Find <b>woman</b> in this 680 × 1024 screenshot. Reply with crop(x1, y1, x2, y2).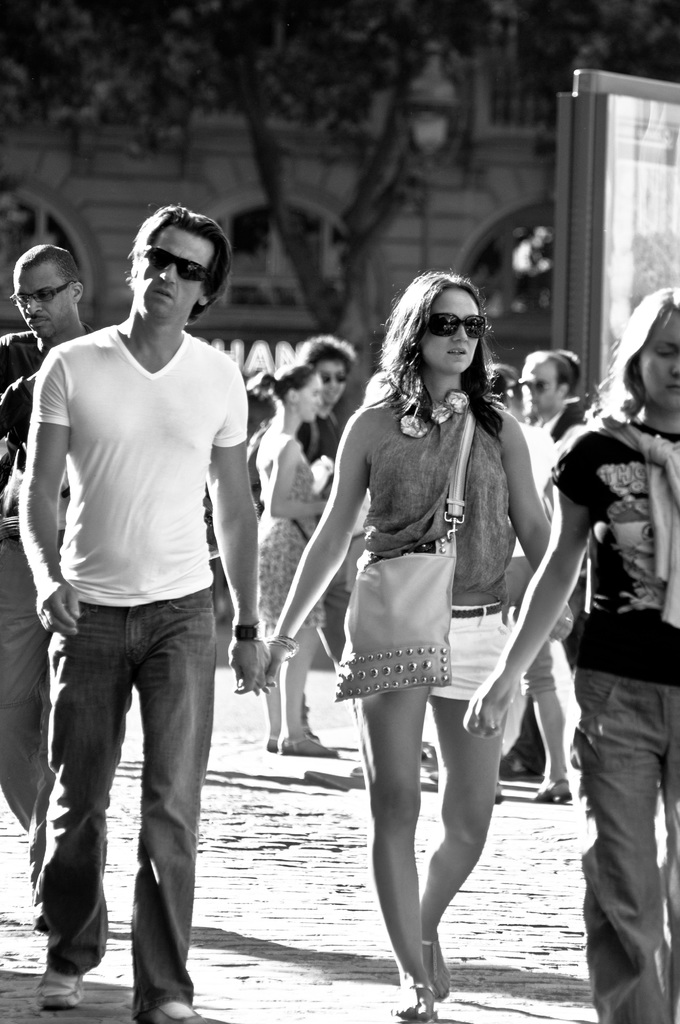
crop(252, 363, 330, 758).
